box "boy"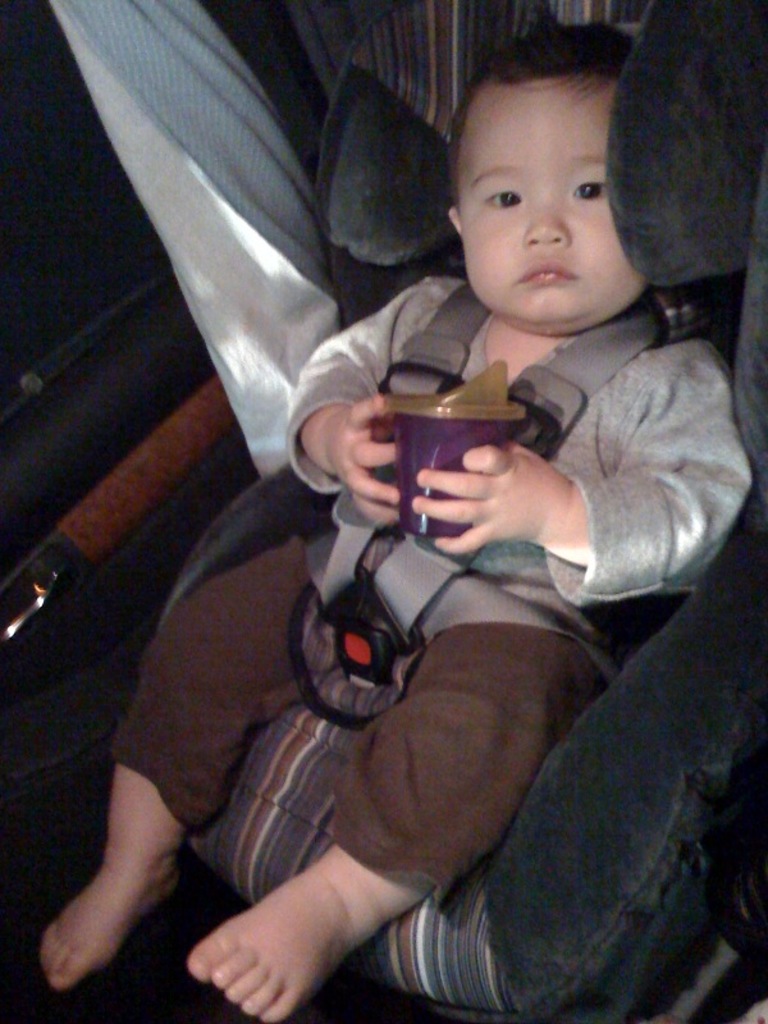
42 22 751 1023
